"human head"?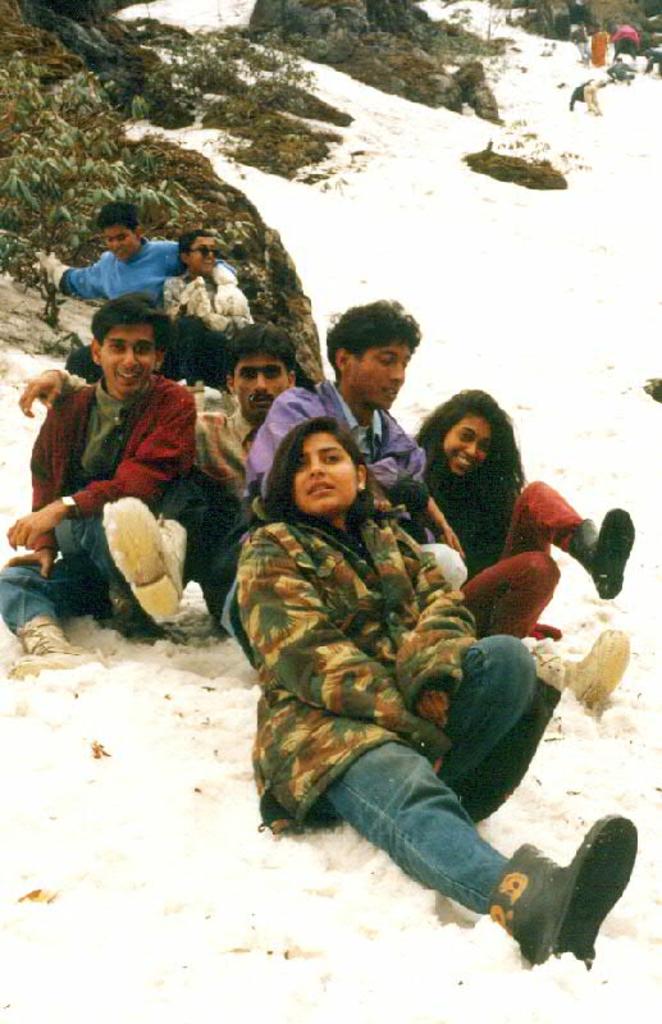
421, 385, 513, 475
